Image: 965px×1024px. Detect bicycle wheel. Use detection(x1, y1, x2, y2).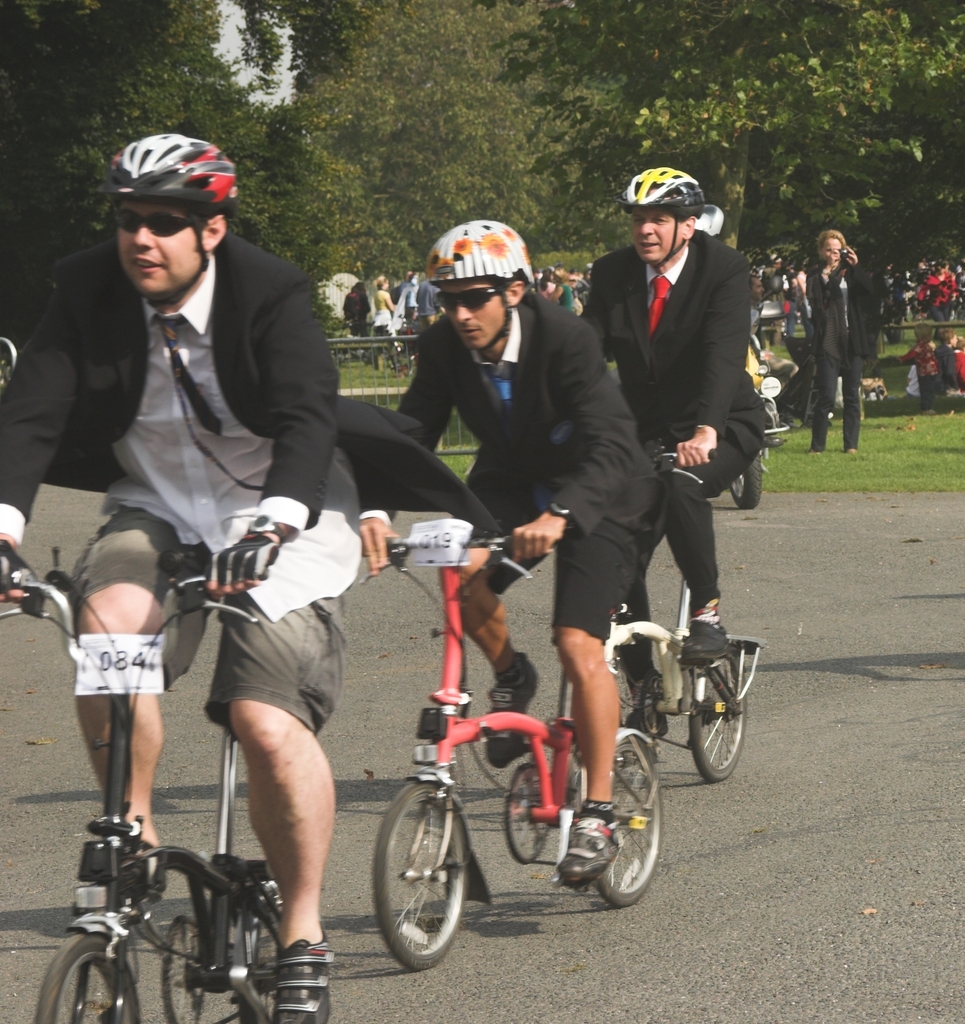
detection(36, 935, 148, 1023).
